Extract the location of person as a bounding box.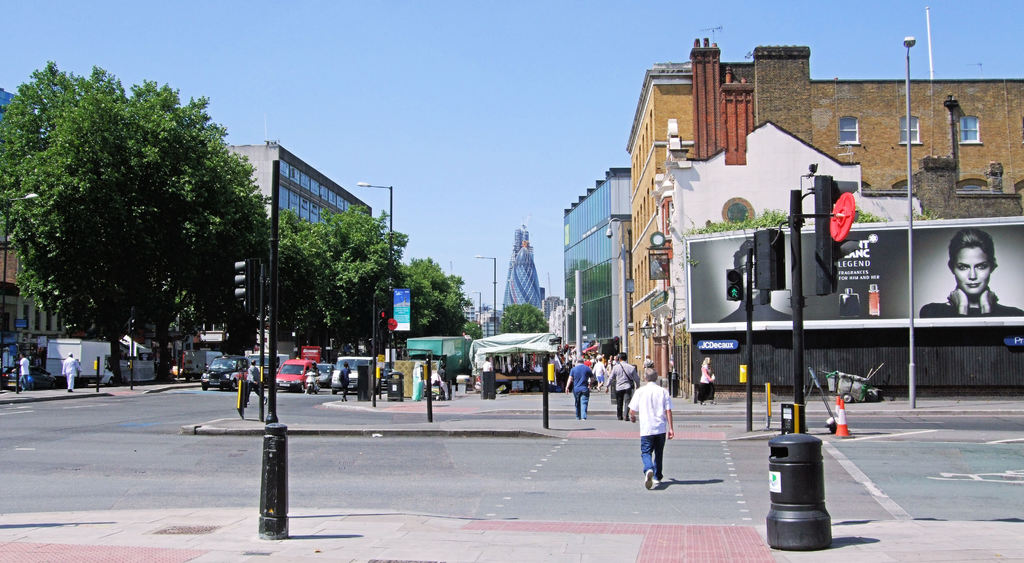
Rect(303, 361, 321, 393).
